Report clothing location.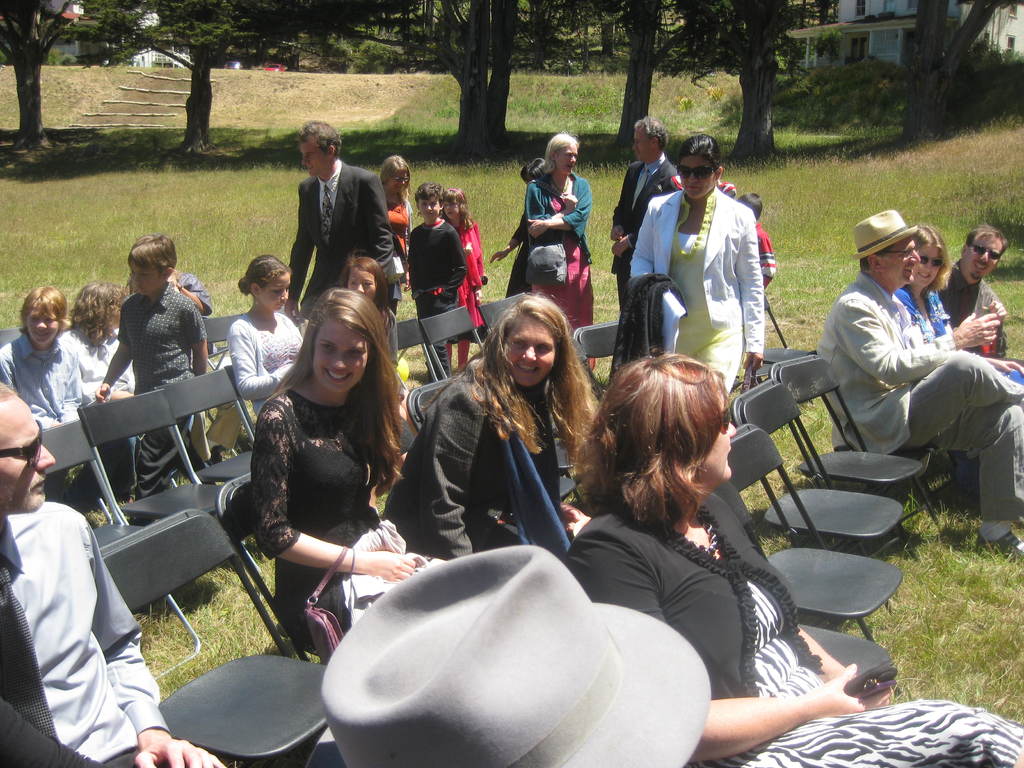
Report: bbox=(608, 191, 765, 416).
